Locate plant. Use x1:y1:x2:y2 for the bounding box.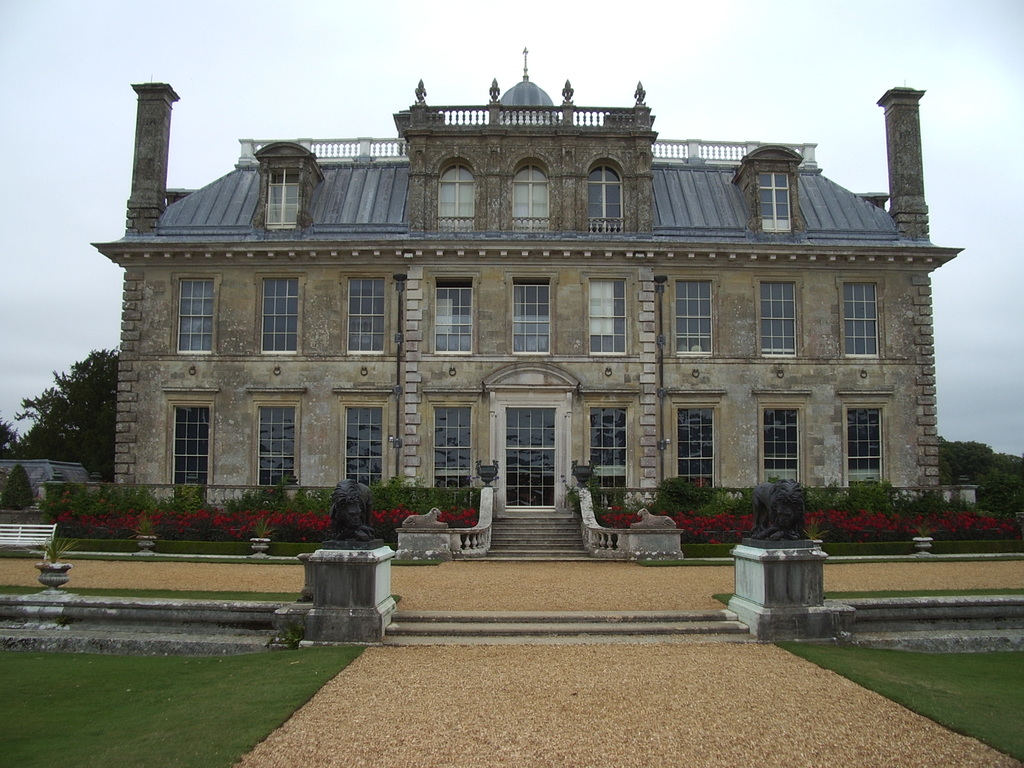
0:461:37:509.
